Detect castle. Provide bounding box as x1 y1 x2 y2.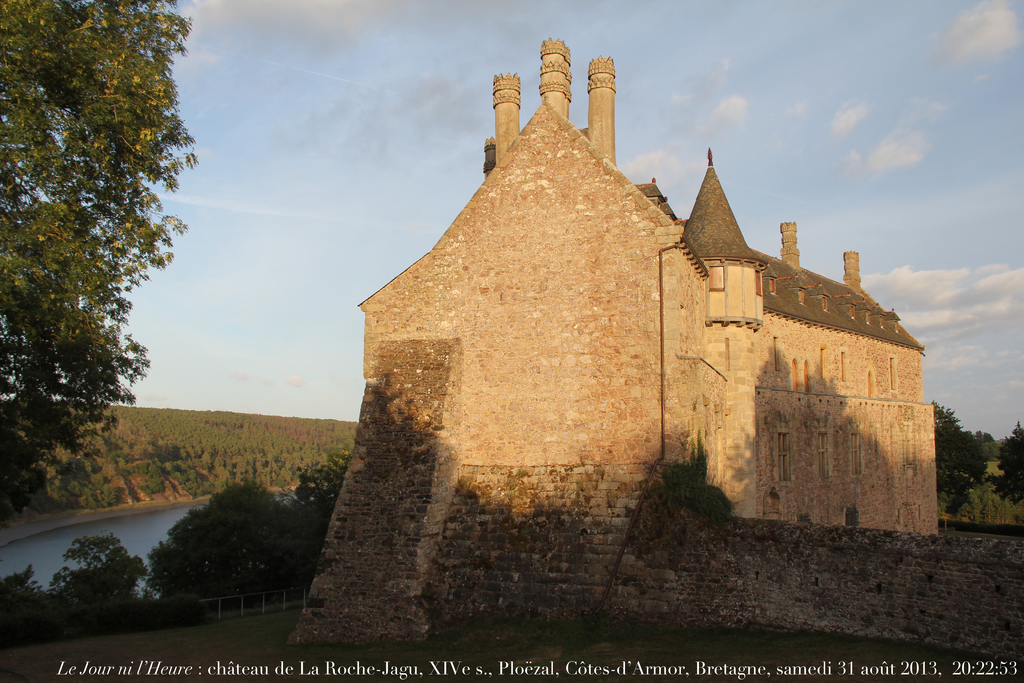
289 38 943 638.
